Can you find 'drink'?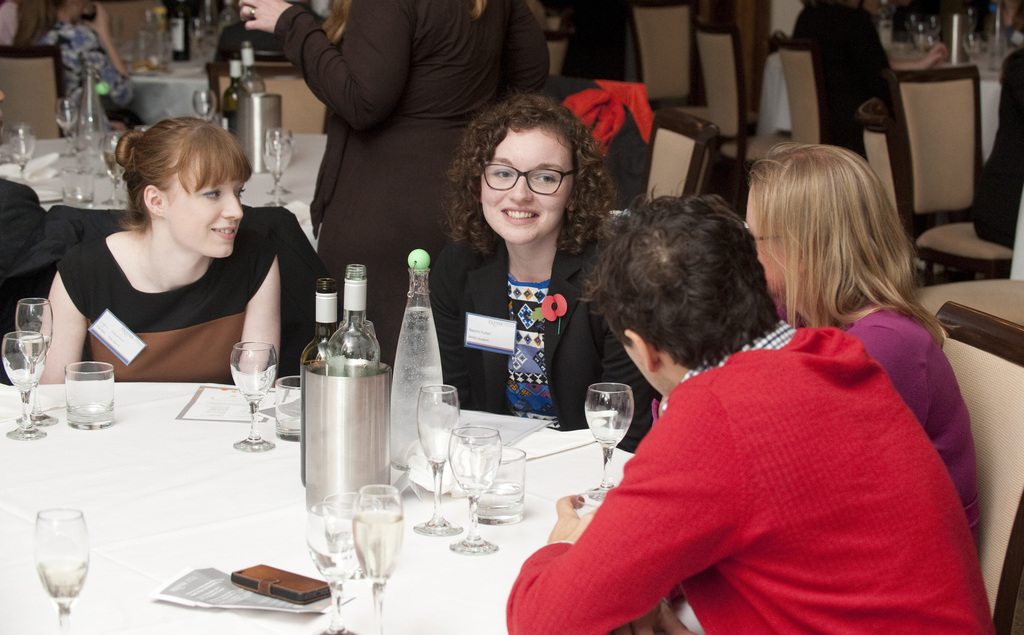
Yes, bounding box: x1=351 y1=516 x2=401 y2=584.
